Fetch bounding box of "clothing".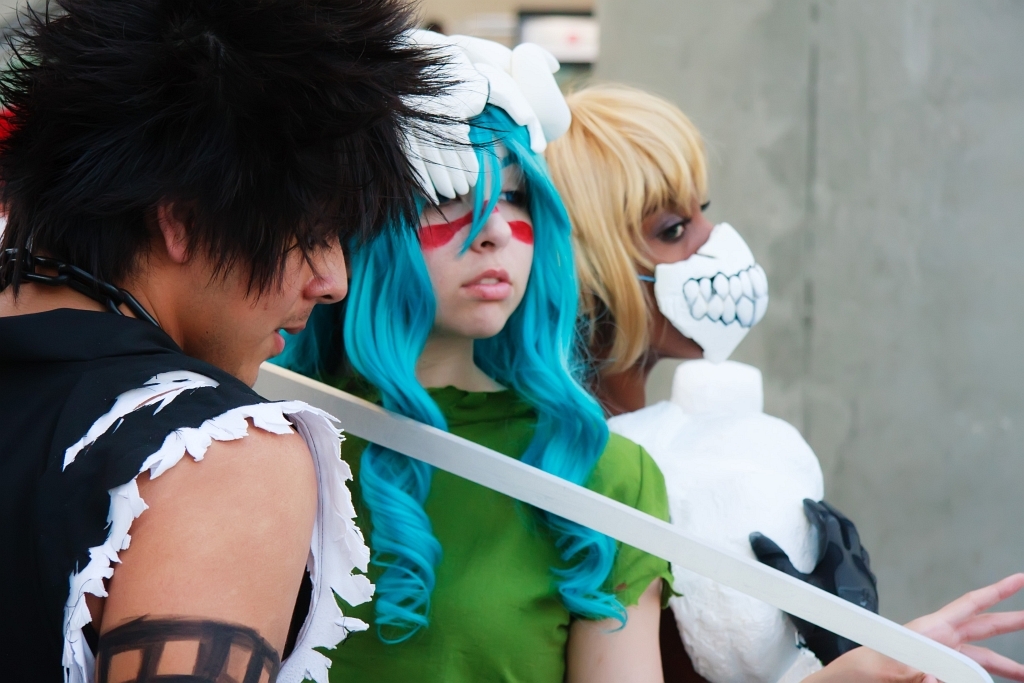
Bbox: <region>0, 307, 377, 682</region>.
